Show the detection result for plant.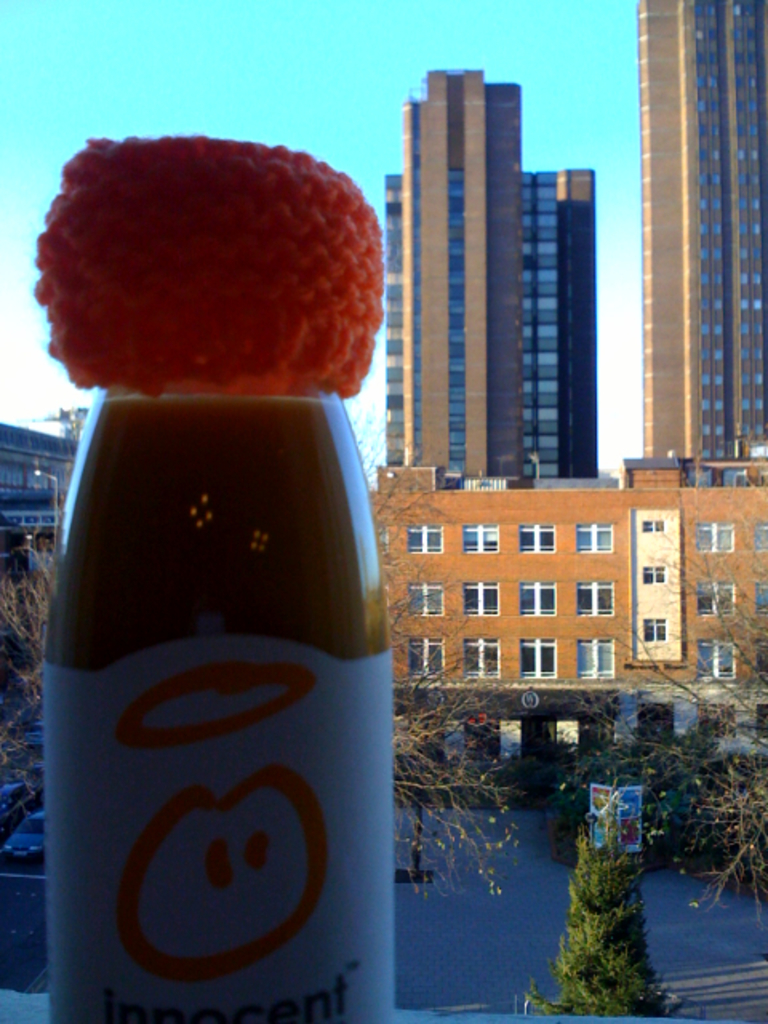
left=550, top=781, right=677, bottom=1005.
